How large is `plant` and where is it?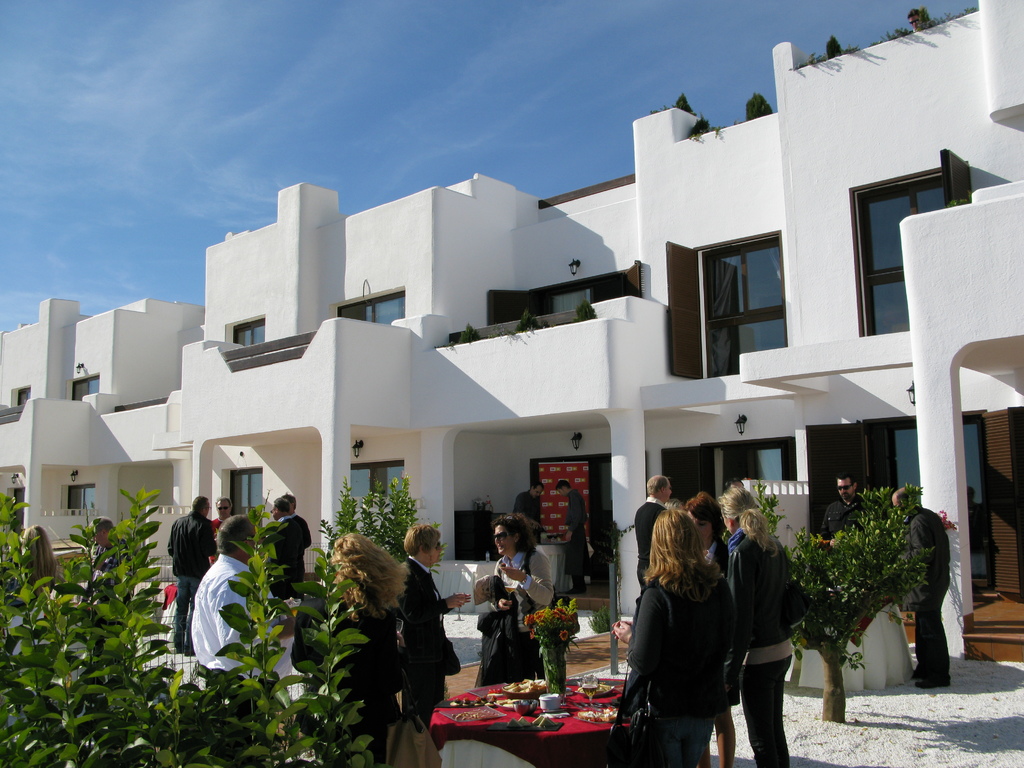
Bounding box: (x1=689, y1=115, x2=726, y2=140).
